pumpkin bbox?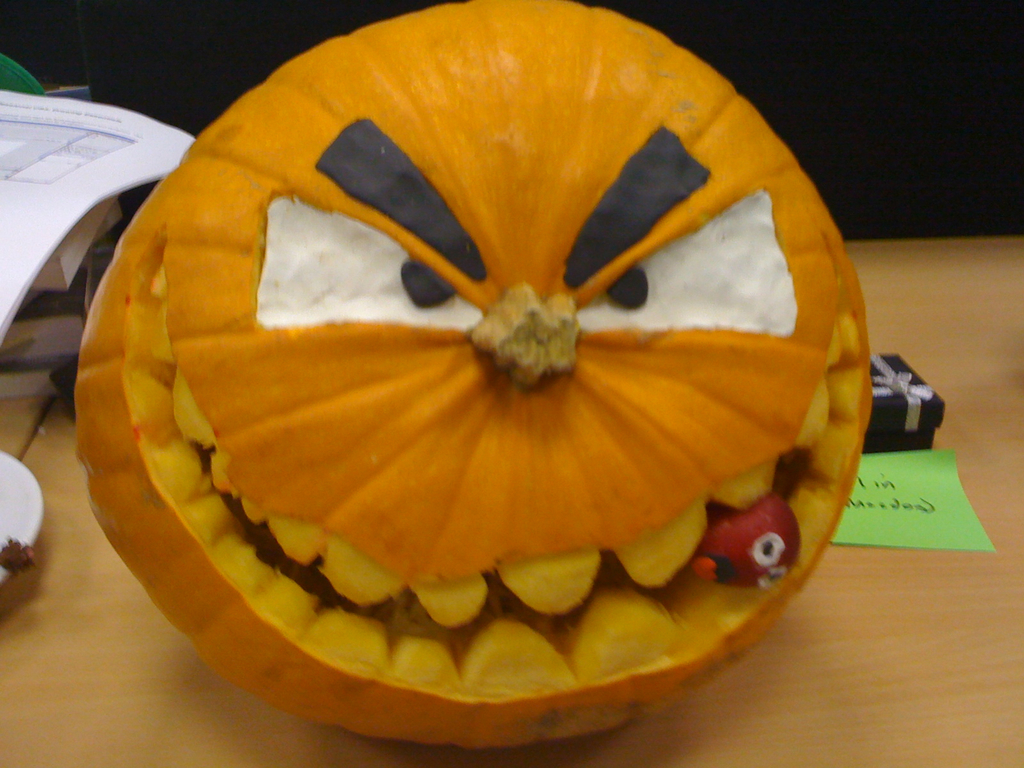
<bbox>56, 15, 856, 721</bbox>
